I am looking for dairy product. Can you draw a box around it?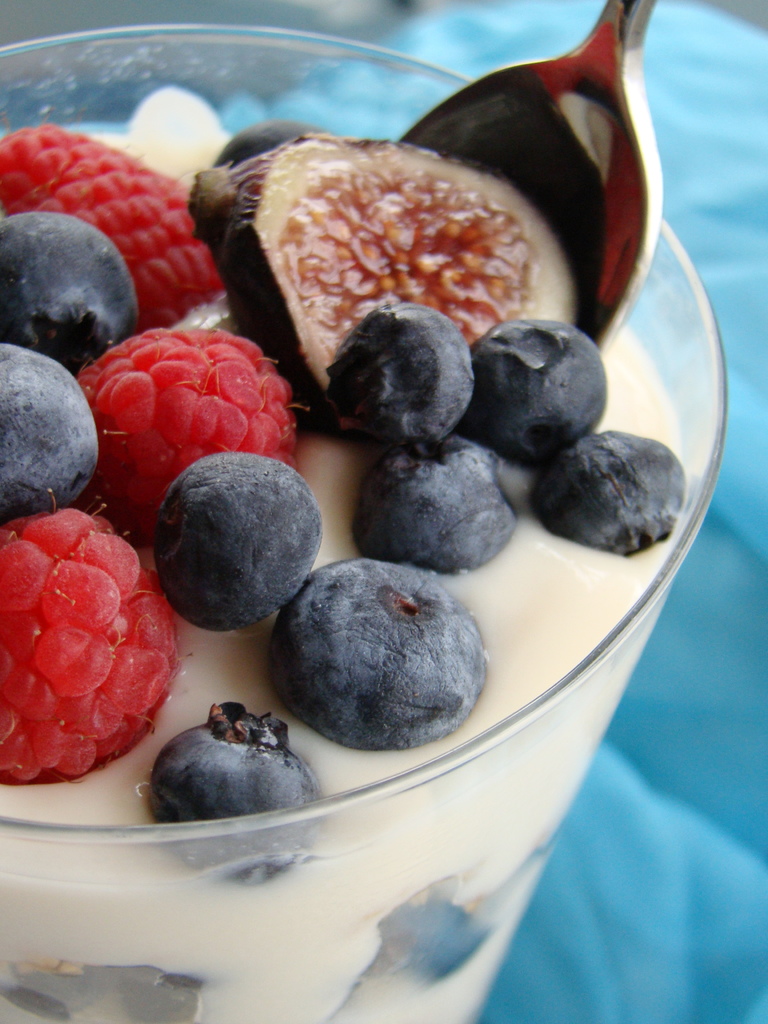
Sure, the bounding box is 0, 82, 689, 1023.
